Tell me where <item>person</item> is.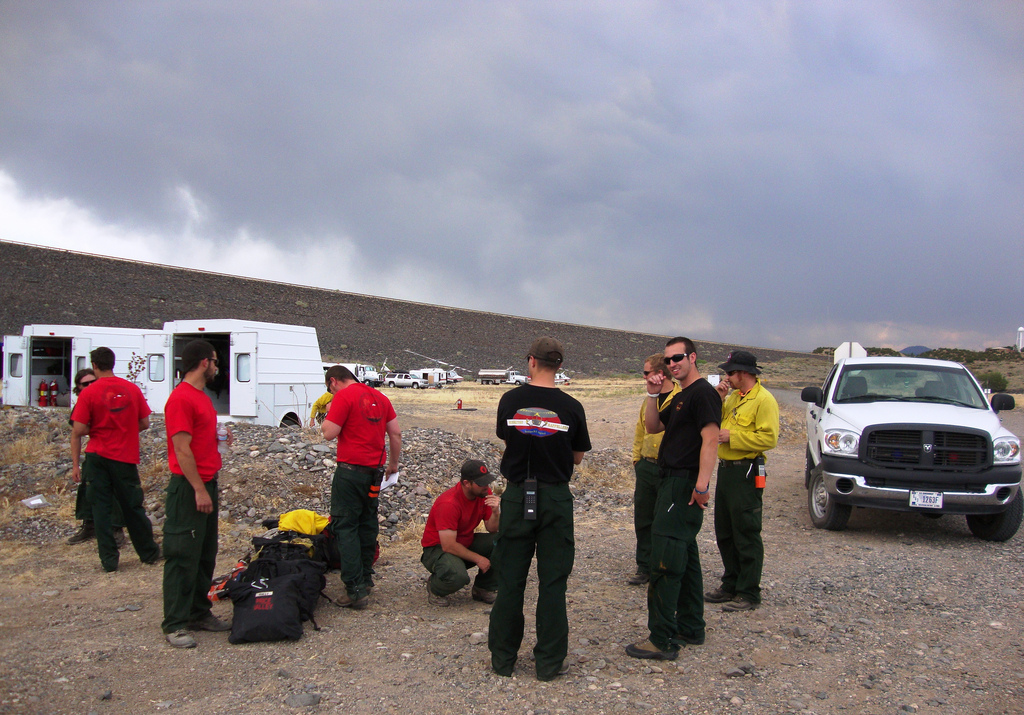
<item>person</item> is at (x1=622, y1=349, x2=678, y2=587).
